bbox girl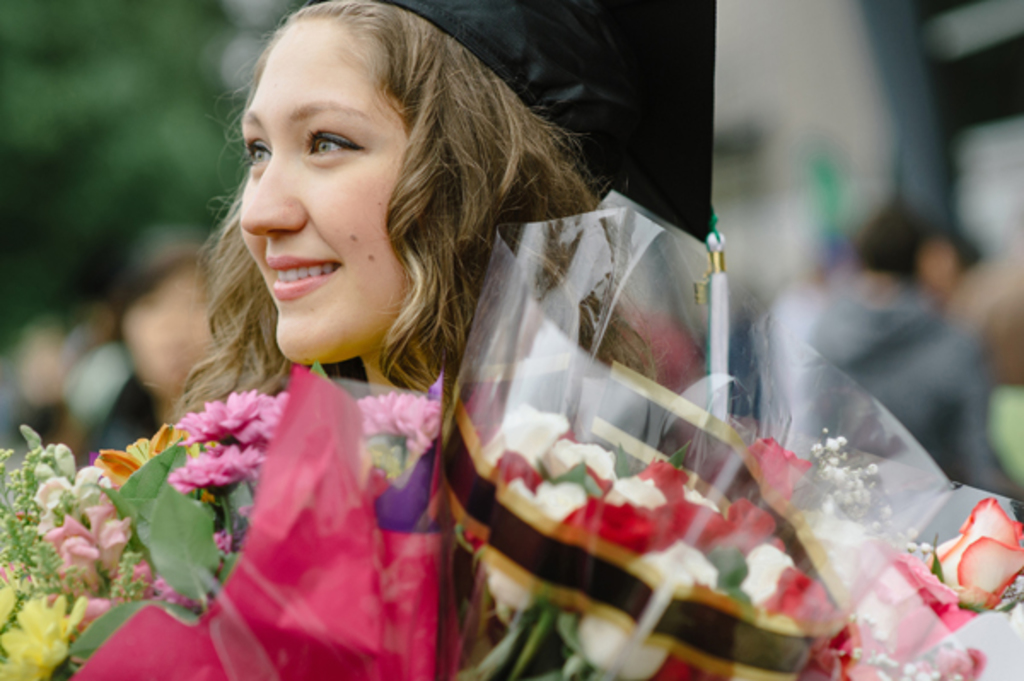
(x1=179, y1=0, x2=708, y2=678)
